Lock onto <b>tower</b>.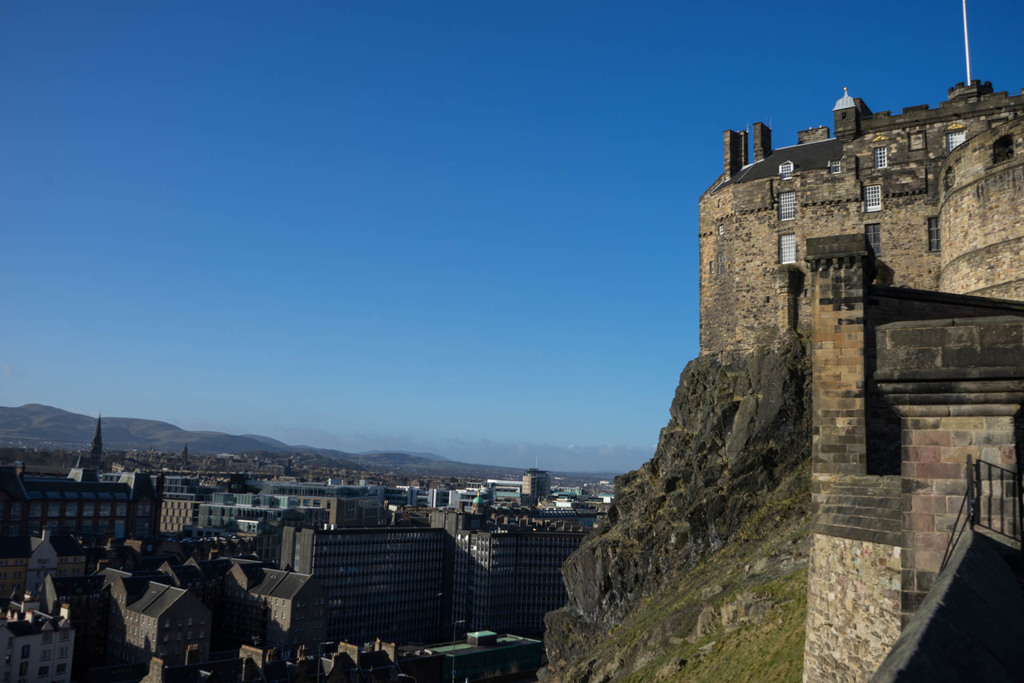
Locked: <bbox>675, 0, 1023, 682</bbox>.
